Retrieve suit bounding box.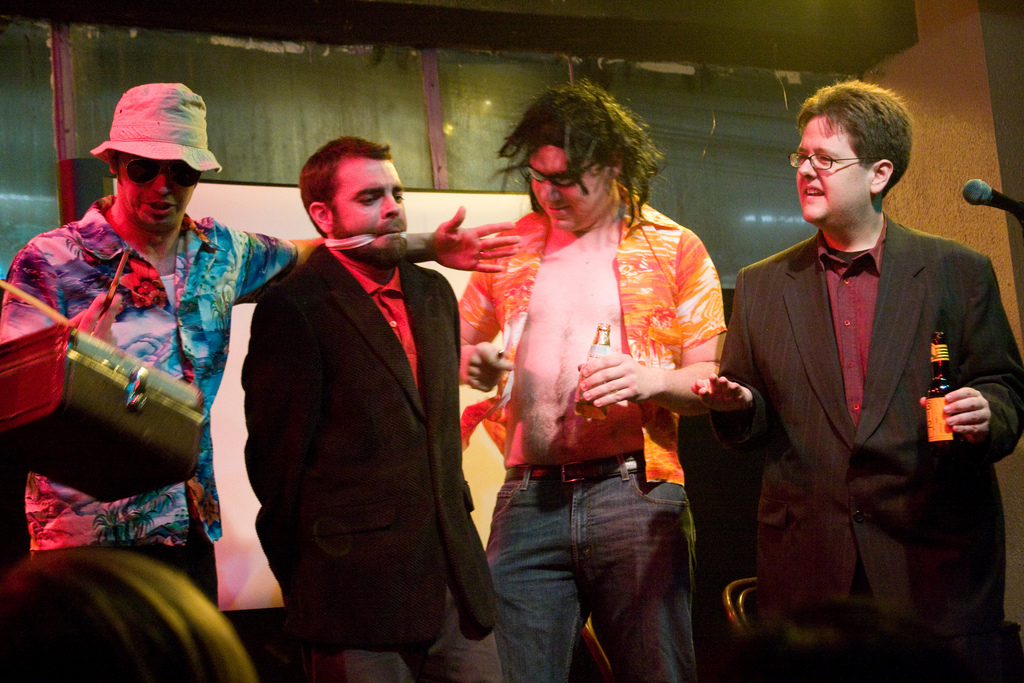
Bounding box: [x1=241, y1=244, x2=506, y2=682].
